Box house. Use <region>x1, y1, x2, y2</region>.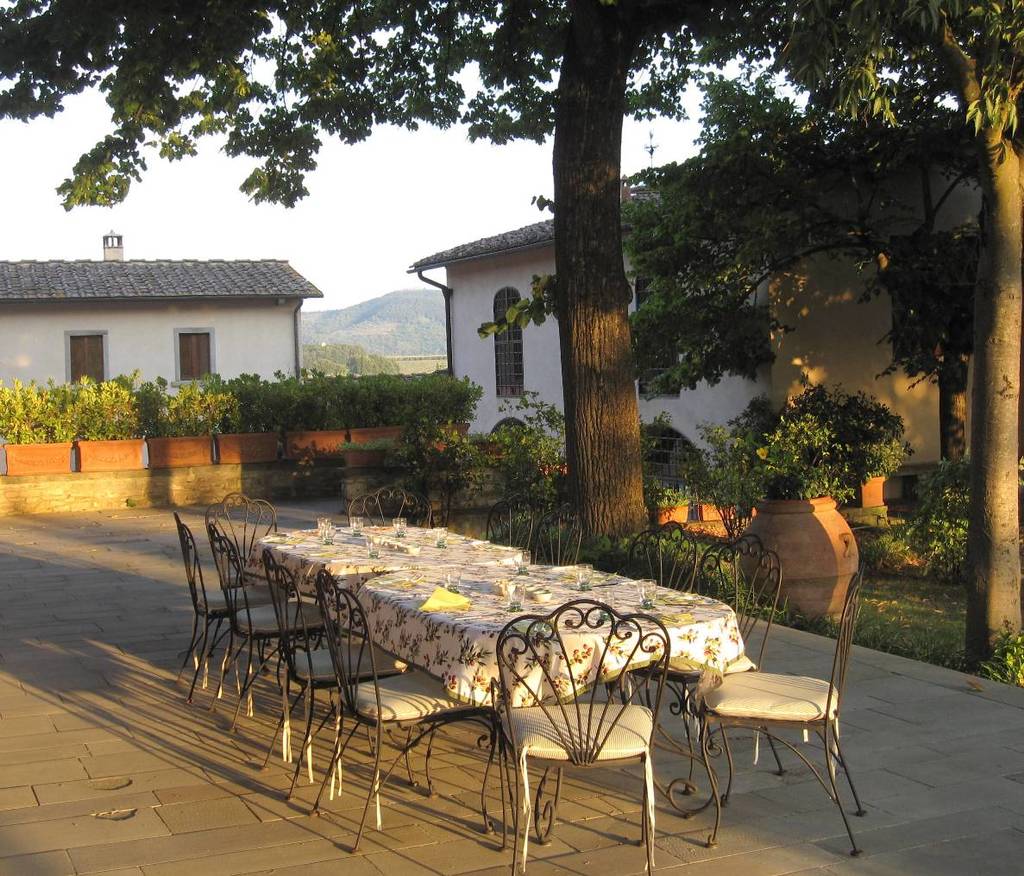
<region>776, 91, 1023, 545</region>.
